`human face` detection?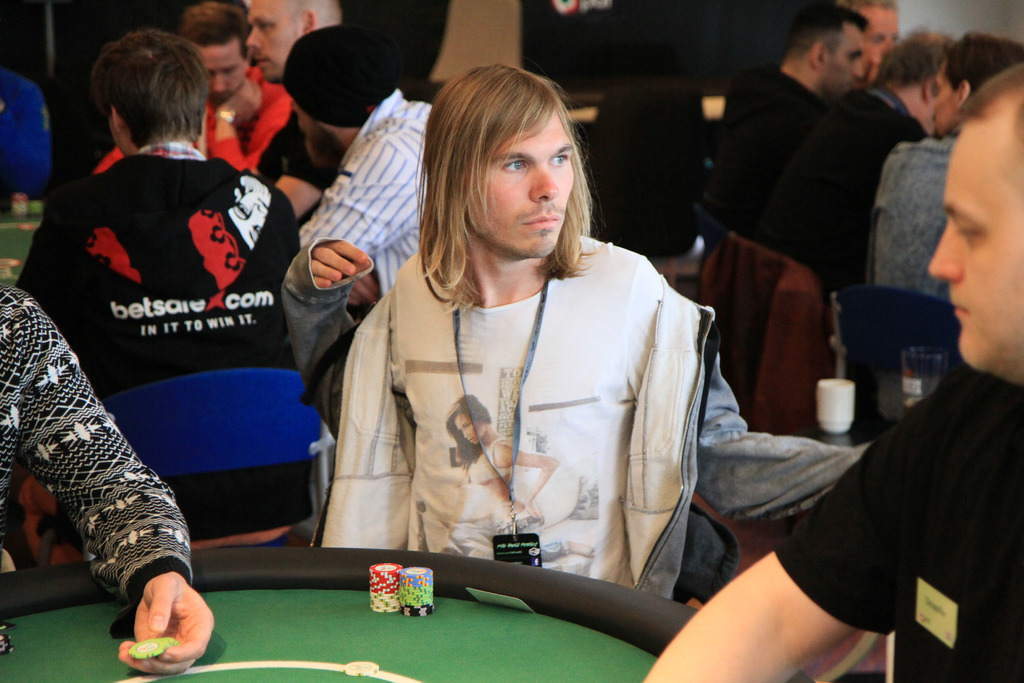
858:9:902:76
